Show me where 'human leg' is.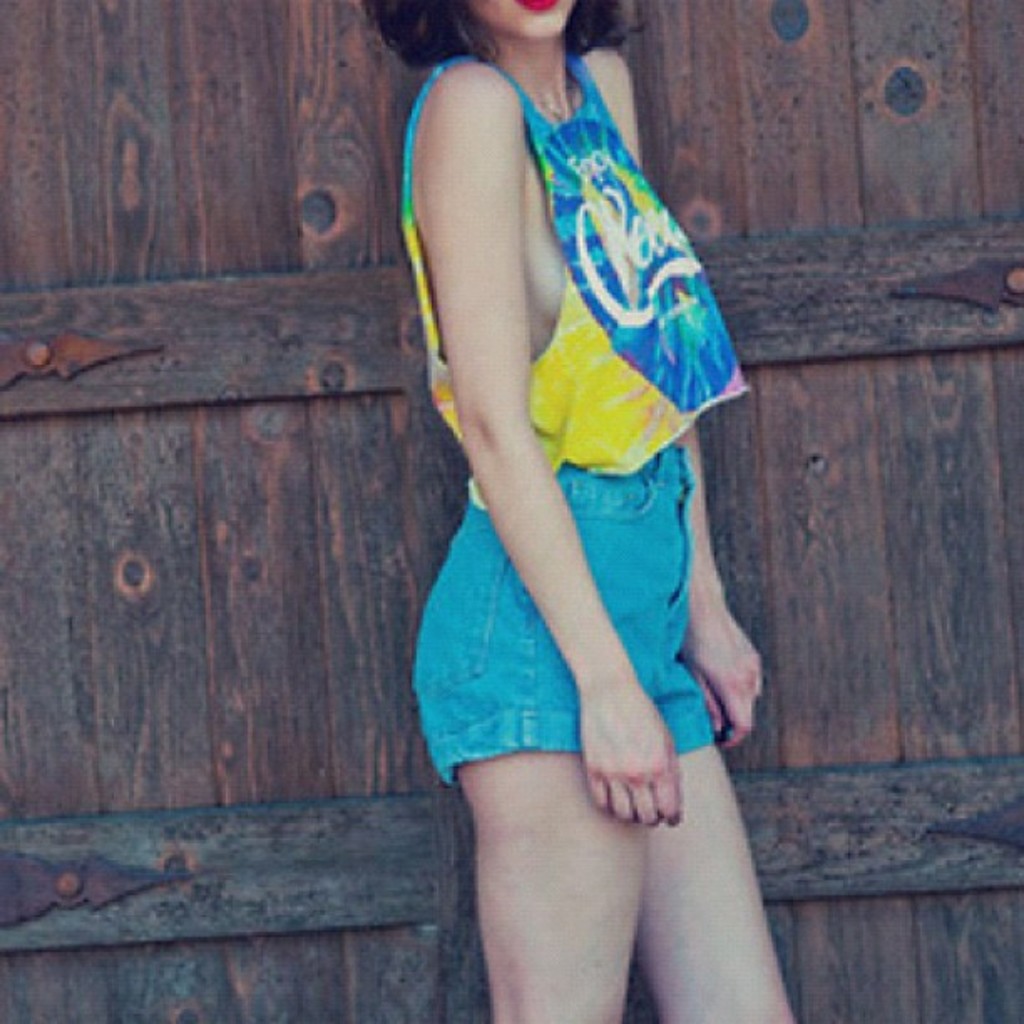
'human leg' is at [x1=455, y1=746, x2=643, y2=1022].
